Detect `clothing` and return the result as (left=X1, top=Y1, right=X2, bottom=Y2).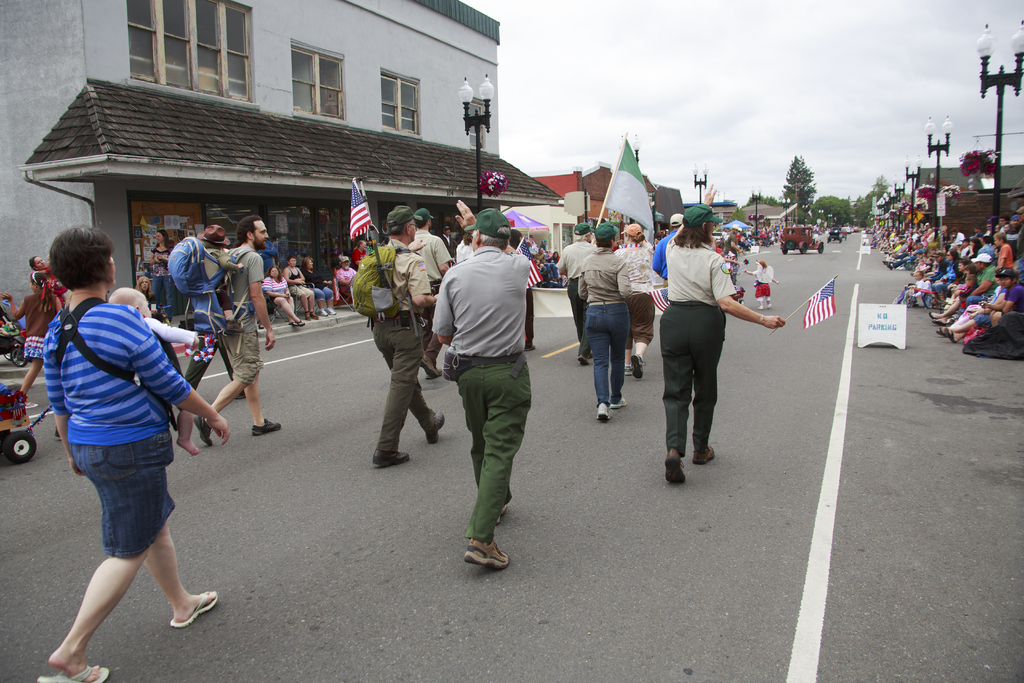
(left=550, top=238, right=597, bottom=358).
